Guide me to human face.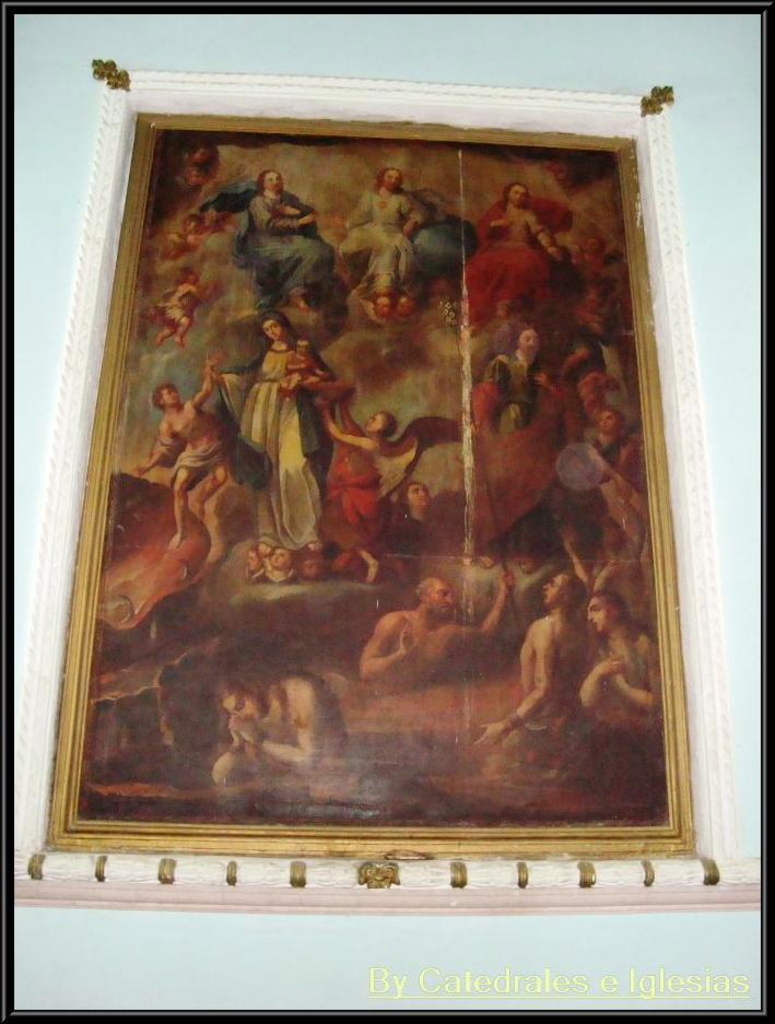
Guidance: <box>519,330,537,355</box>.
